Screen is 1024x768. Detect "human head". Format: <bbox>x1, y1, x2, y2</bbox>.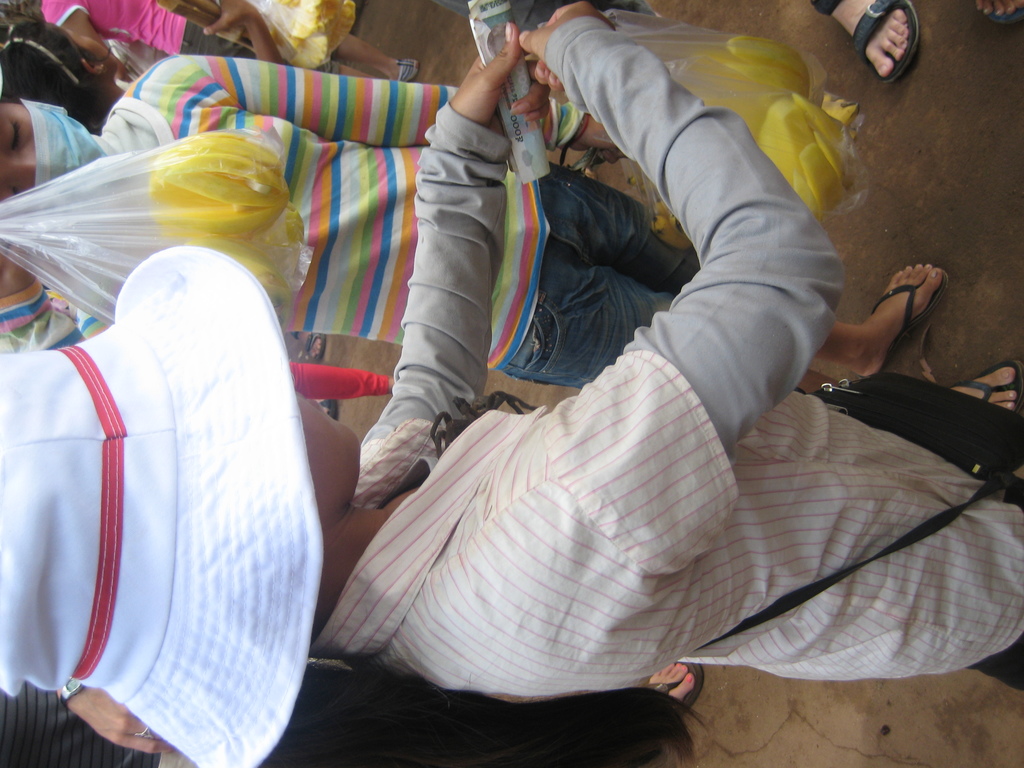
<bbox>0, 246, 364, 767</bbox>.
